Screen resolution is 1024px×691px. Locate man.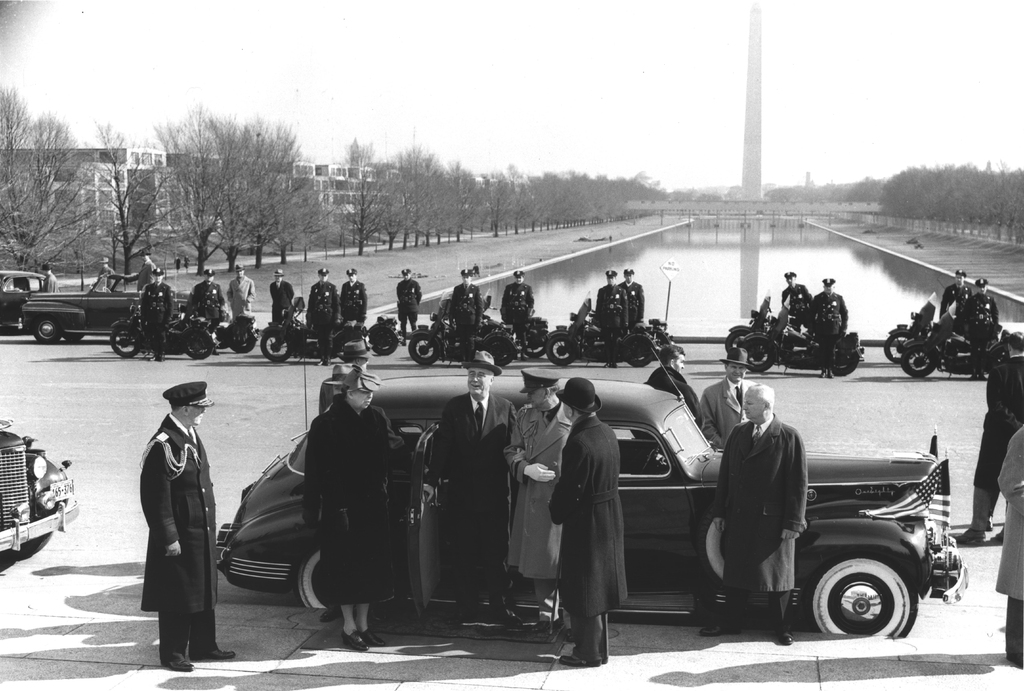
left=305, top=264, right=345, bottom=366.
